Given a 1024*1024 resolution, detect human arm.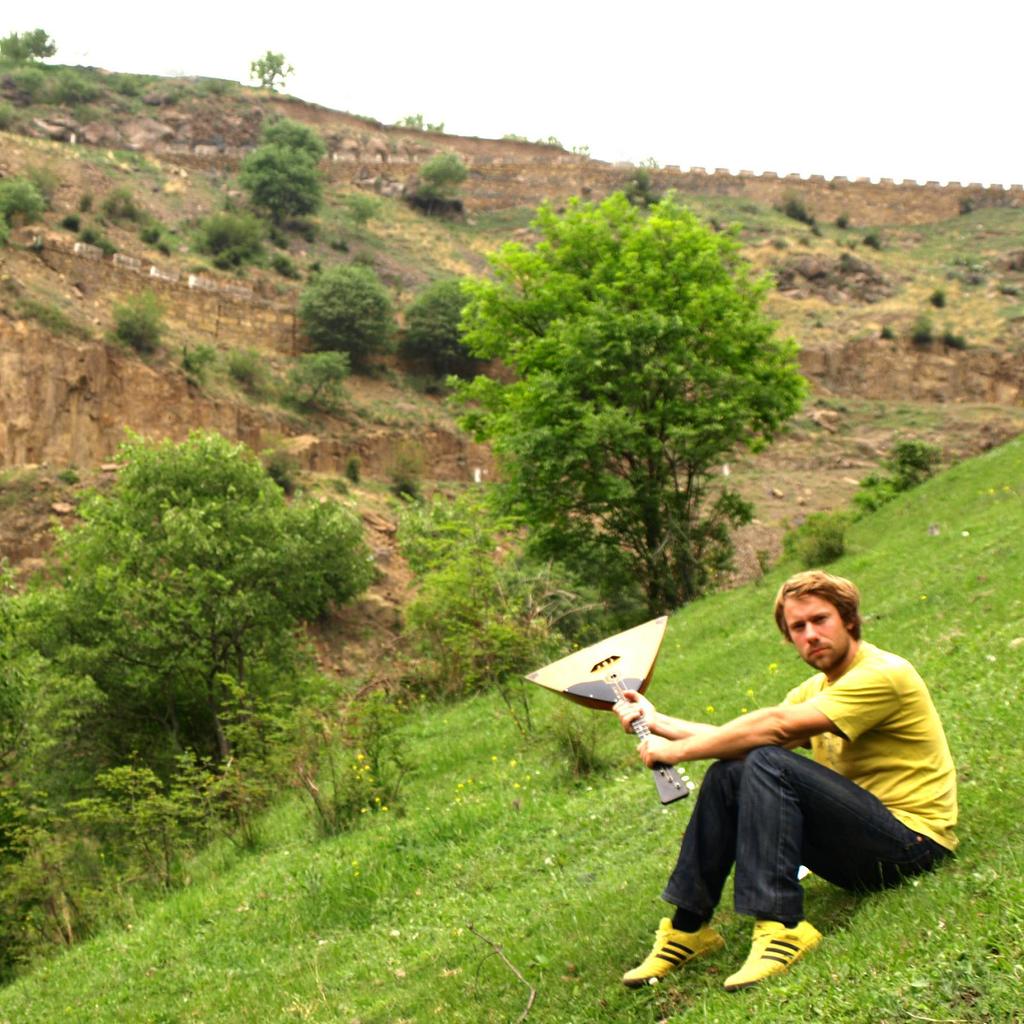
<region>612, 672, 822, 742</region>.
